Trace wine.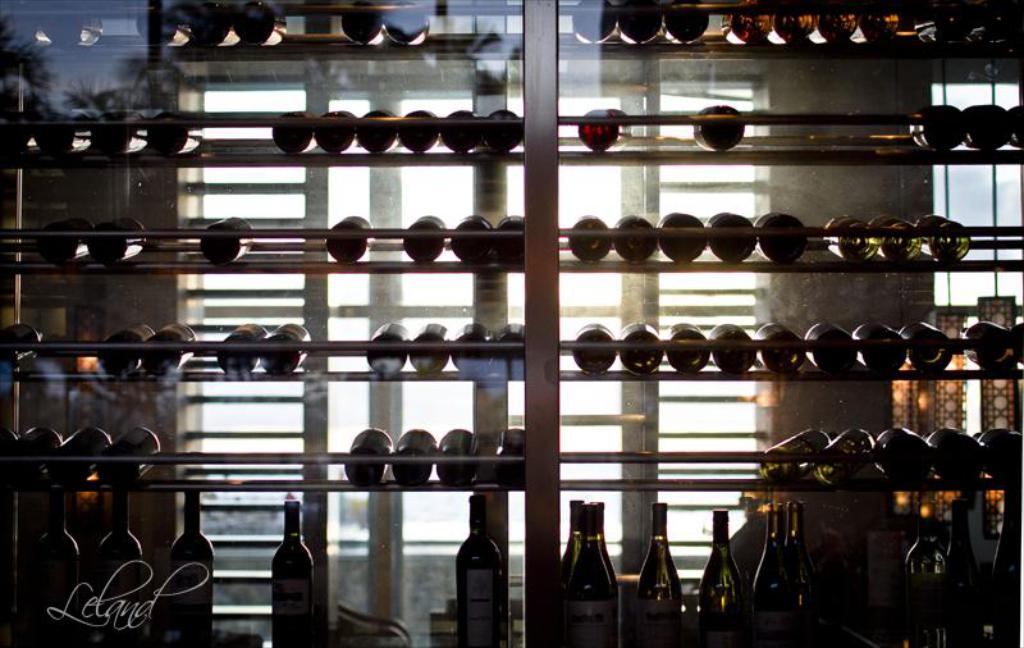
Traced to Rect(88, 218, 152, 263).
